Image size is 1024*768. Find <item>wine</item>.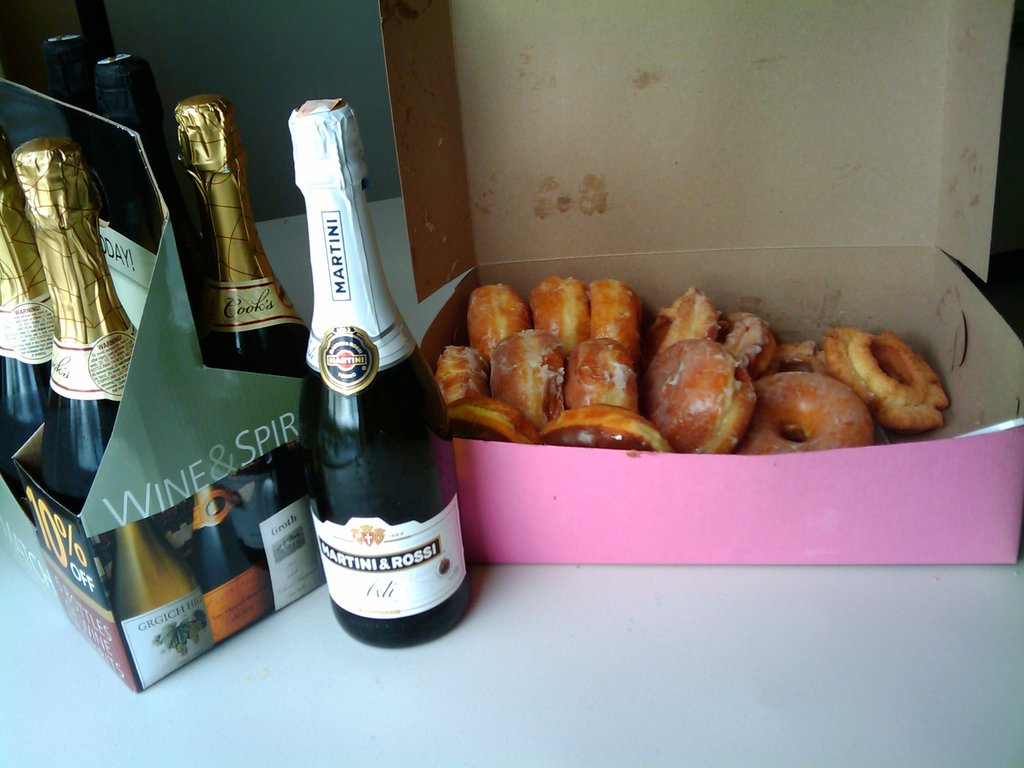
[255, 444, 330, 611].
